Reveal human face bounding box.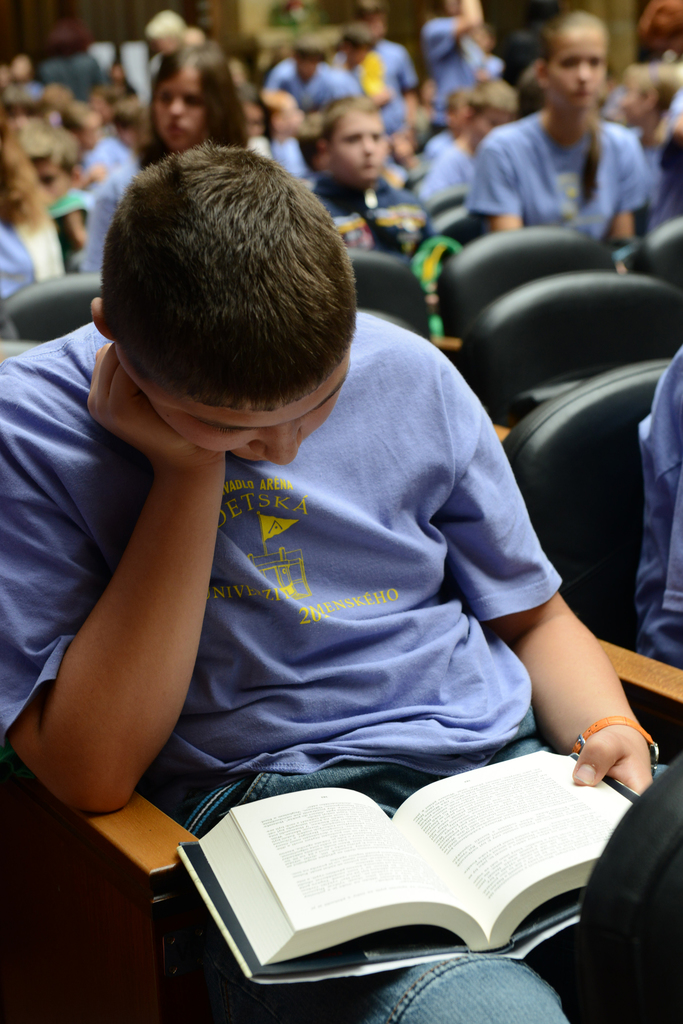
Revealed: 618,76,653,131.
